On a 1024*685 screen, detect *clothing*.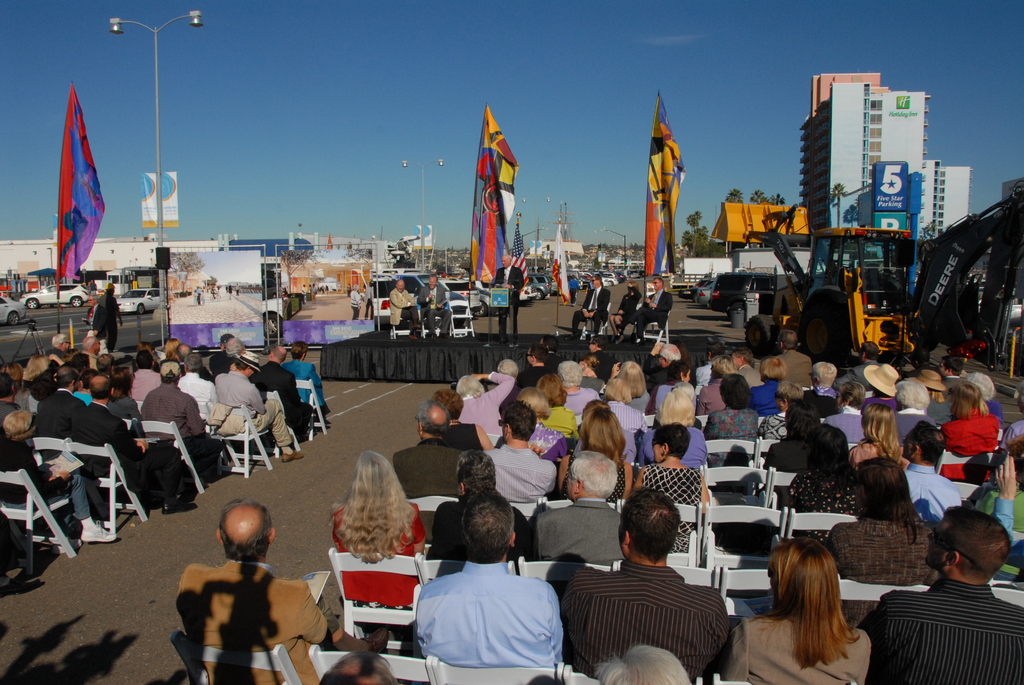
<bbox>792, 464, 858, 564</bbox>.
